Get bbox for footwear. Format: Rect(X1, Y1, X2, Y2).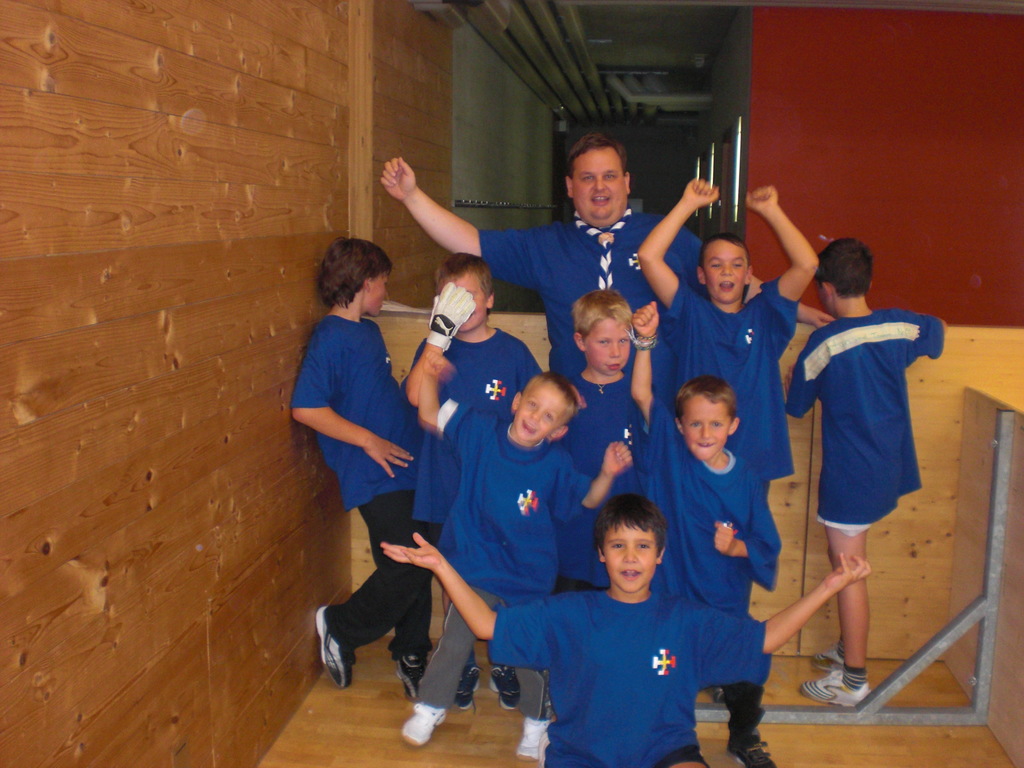
Rect(810, 637, 849, 668).
